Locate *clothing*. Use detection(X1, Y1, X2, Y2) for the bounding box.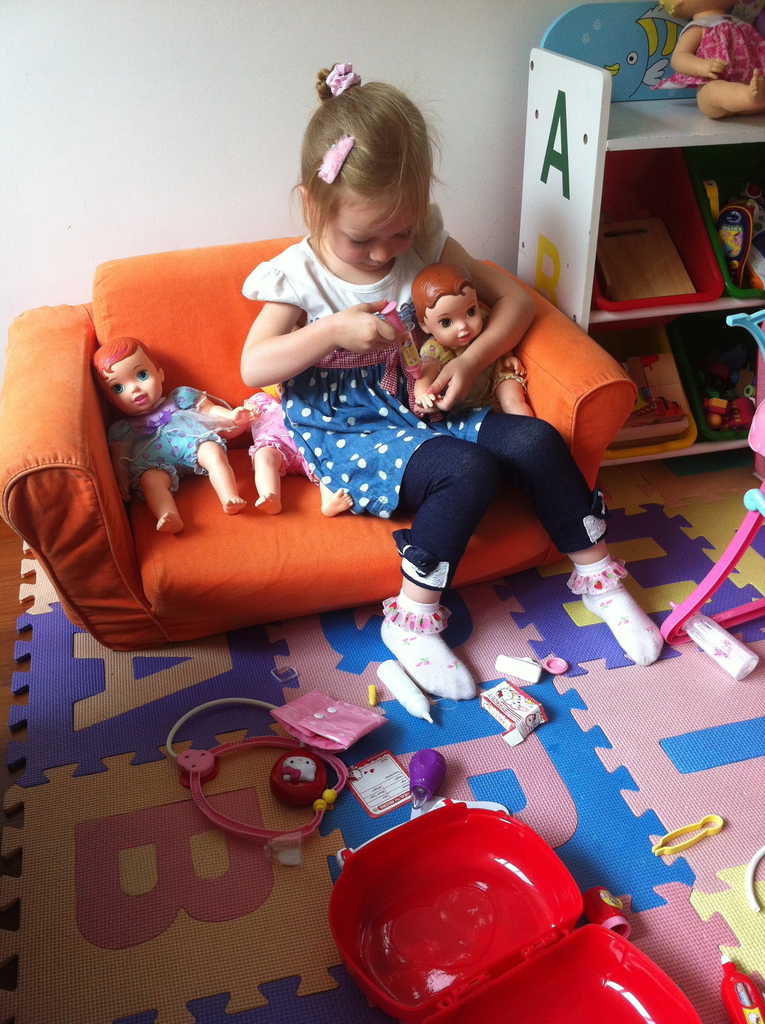
detection(416, 339, 530, 407).
